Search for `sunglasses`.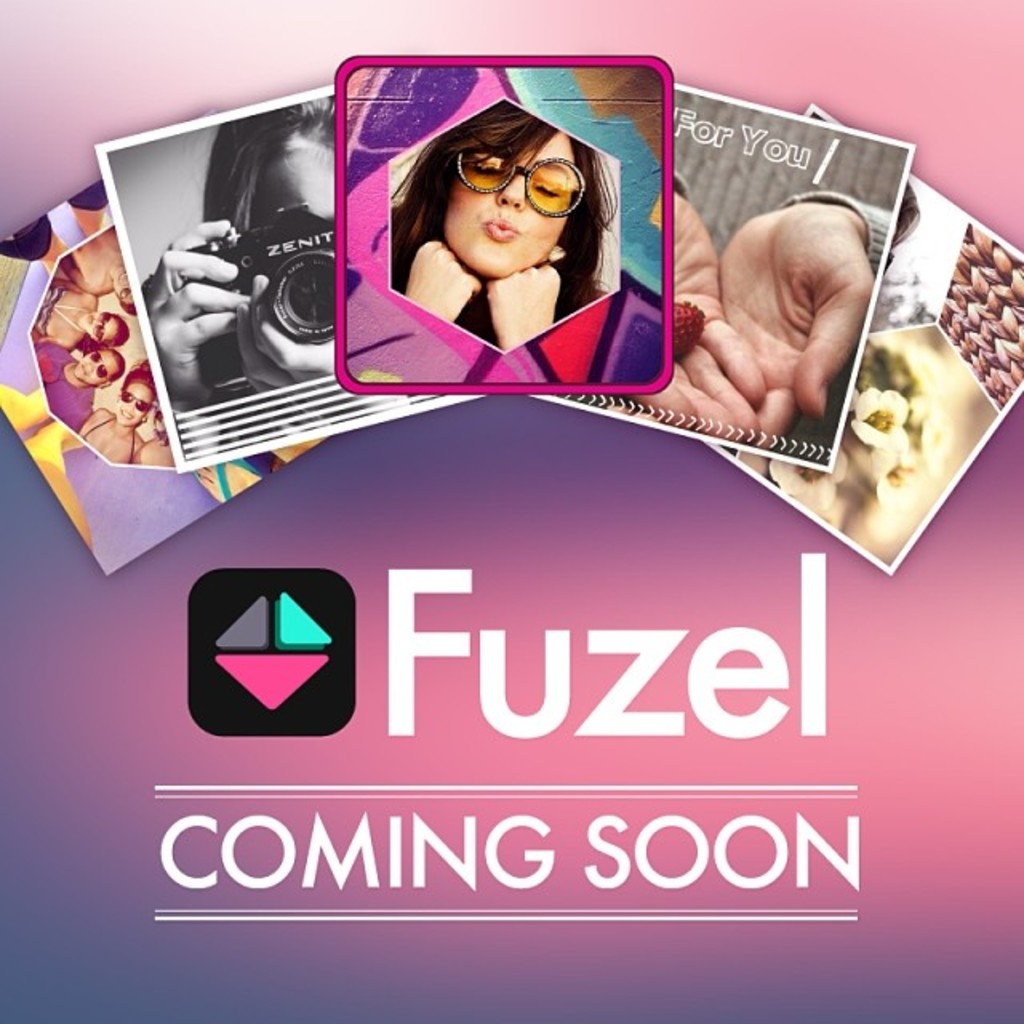
Found at region(94, 352, 107, 379).
